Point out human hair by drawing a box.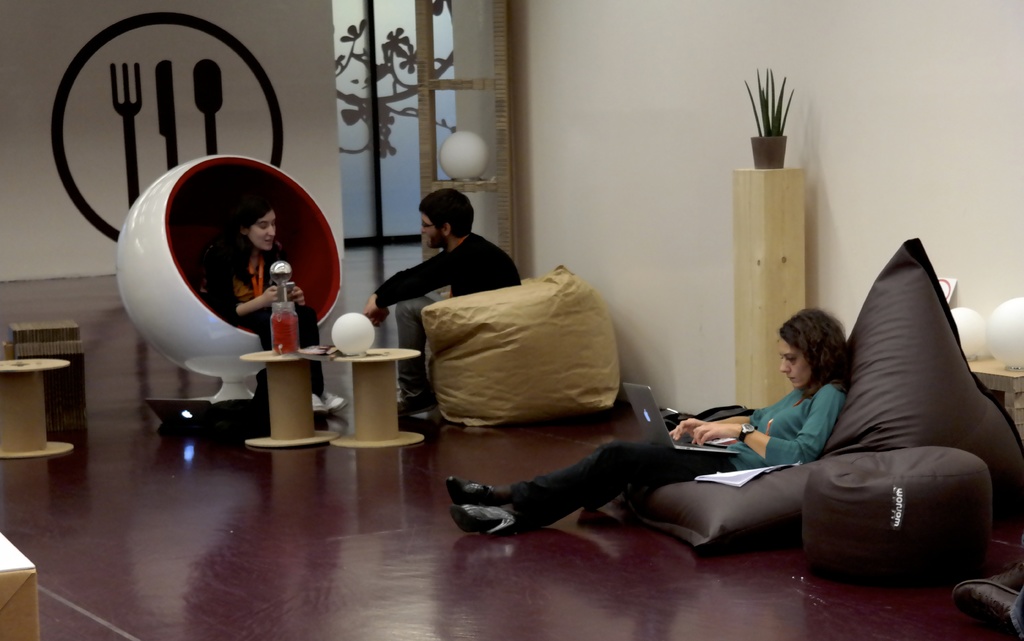
789,314,855,407.
